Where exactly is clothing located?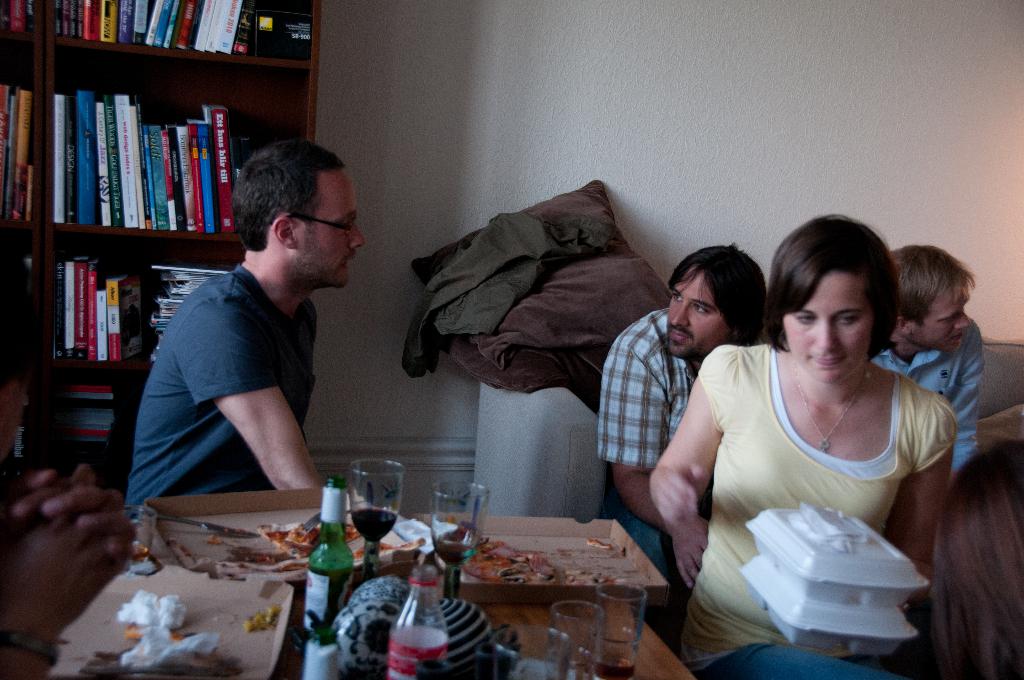
Its bounding box is bbox=[123, 257, 319, 515].
